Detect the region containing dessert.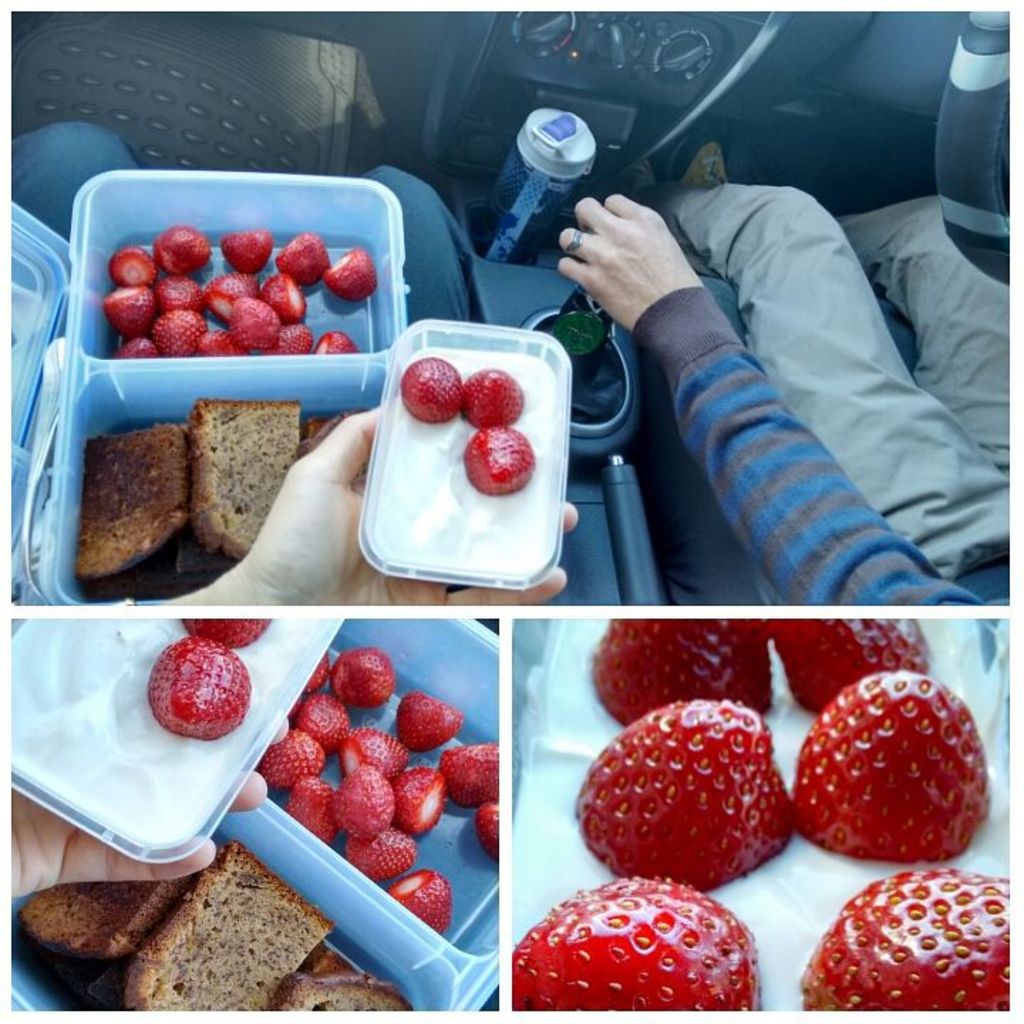
bbox=(596, 607, 769, 720).
